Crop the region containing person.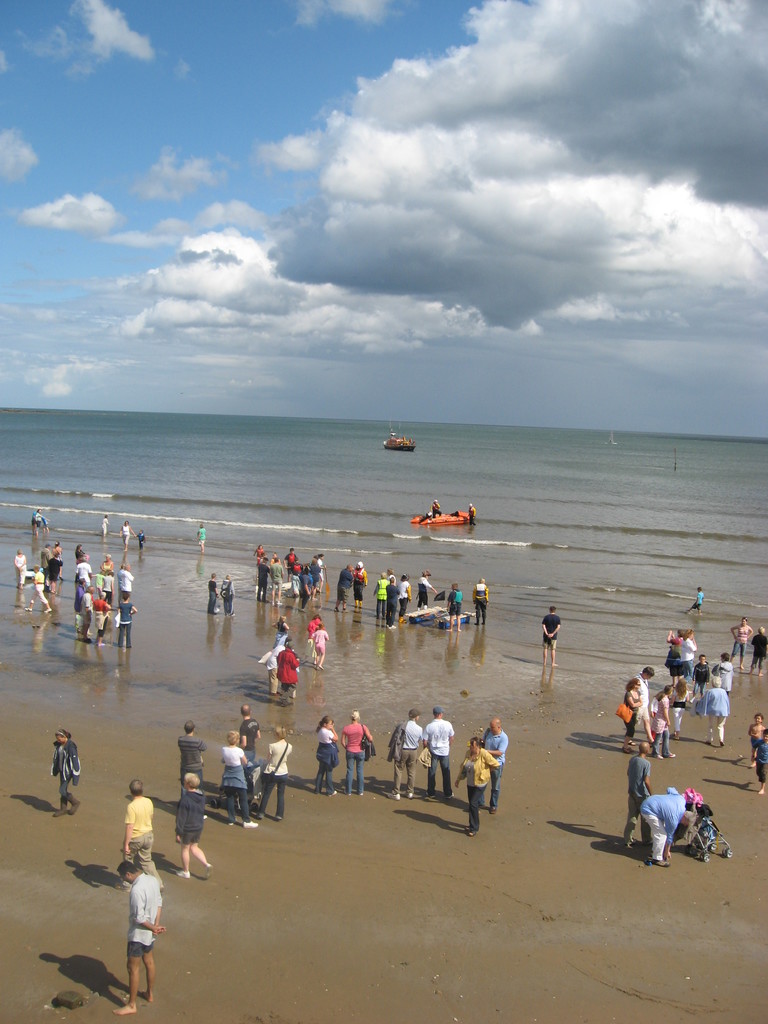
Crop region: [x1=654, y1=692, x2=684, y2=757].
